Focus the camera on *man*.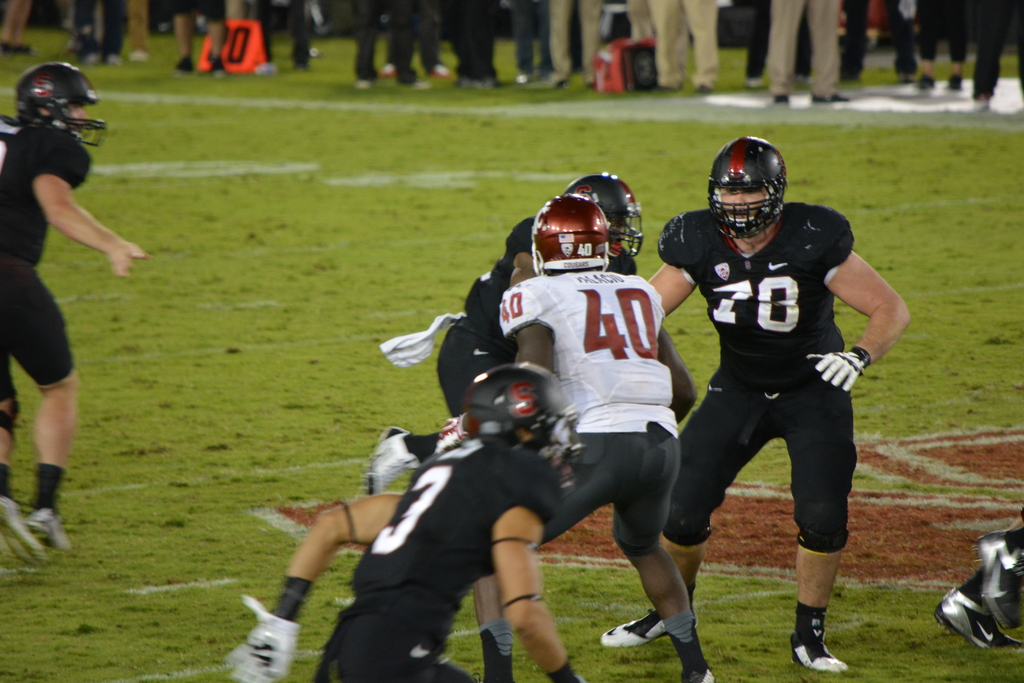
Focus region: 230/218/538/678.
